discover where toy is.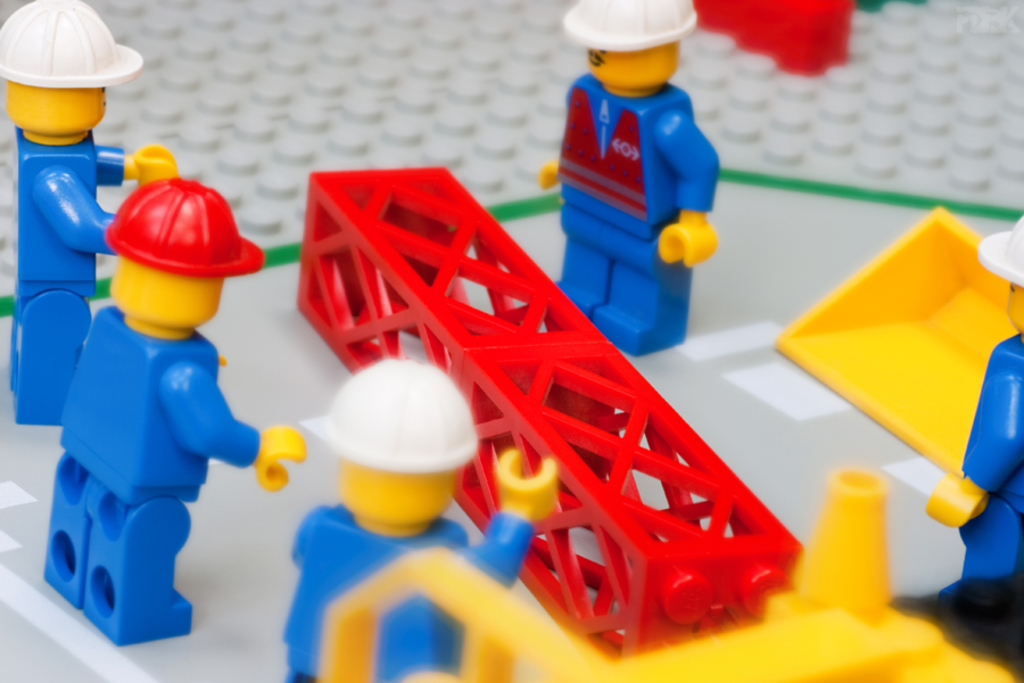
Discovered at bbox=[280, 356, 563, 682].
